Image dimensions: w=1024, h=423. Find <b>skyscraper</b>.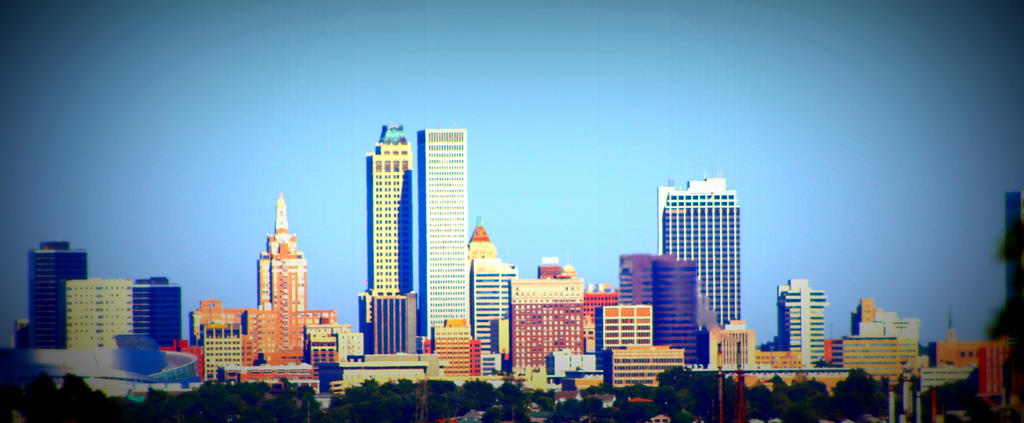
locate(416, 130, 465, 336).
